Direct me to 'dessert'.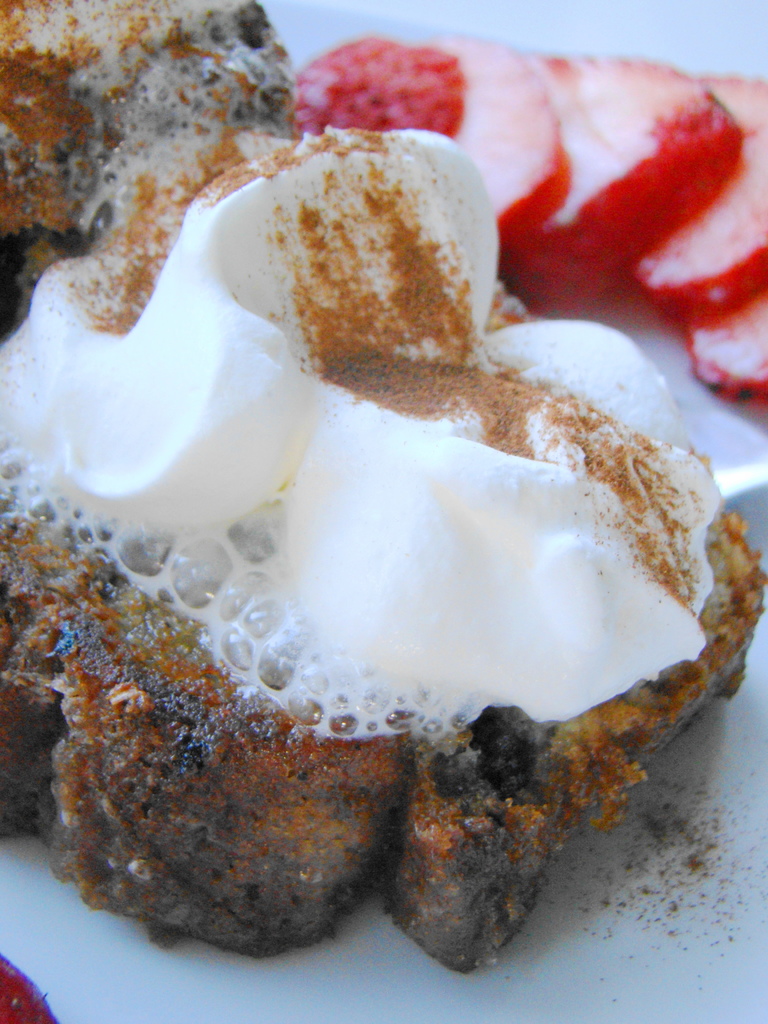
Direction: x1=280 y1=28 x2=476 y2=136.
